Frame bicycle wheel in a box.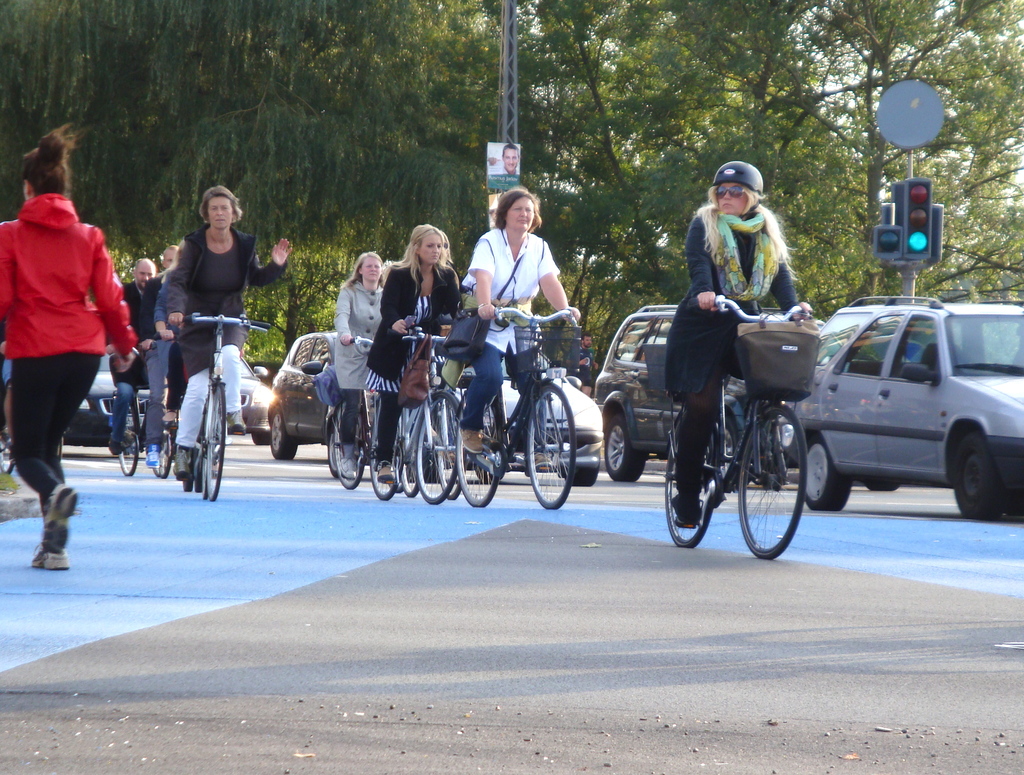
[116,400,140,477].
